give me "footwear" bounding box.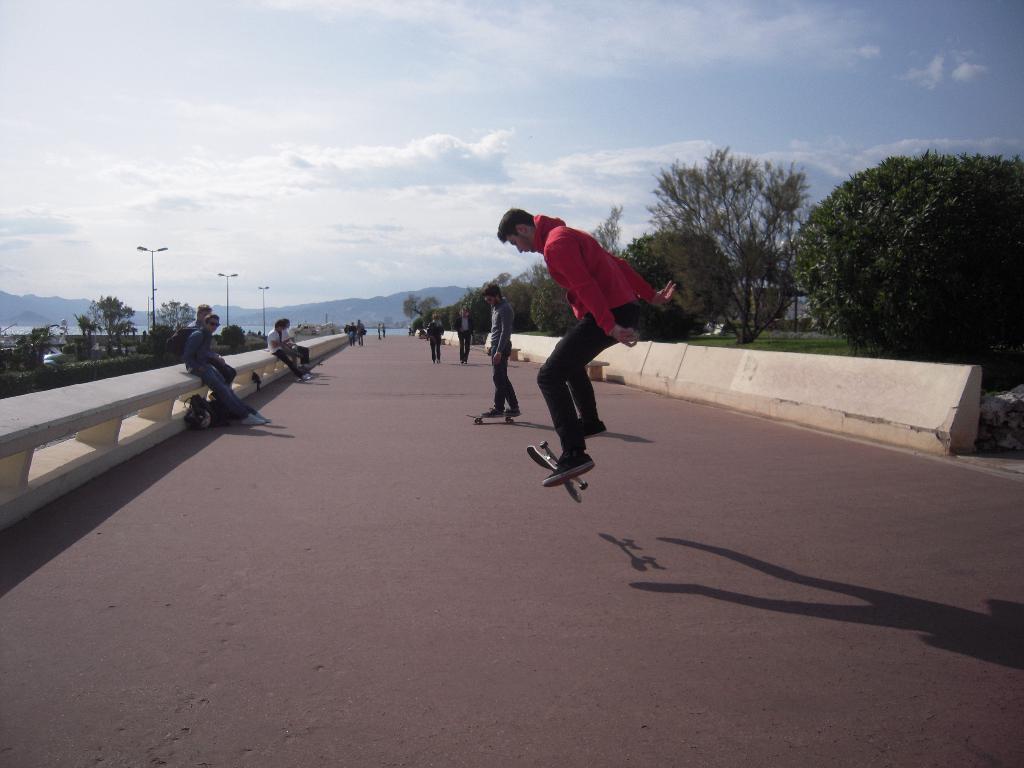
[left=241, top=410, right=264, bottom=425].
